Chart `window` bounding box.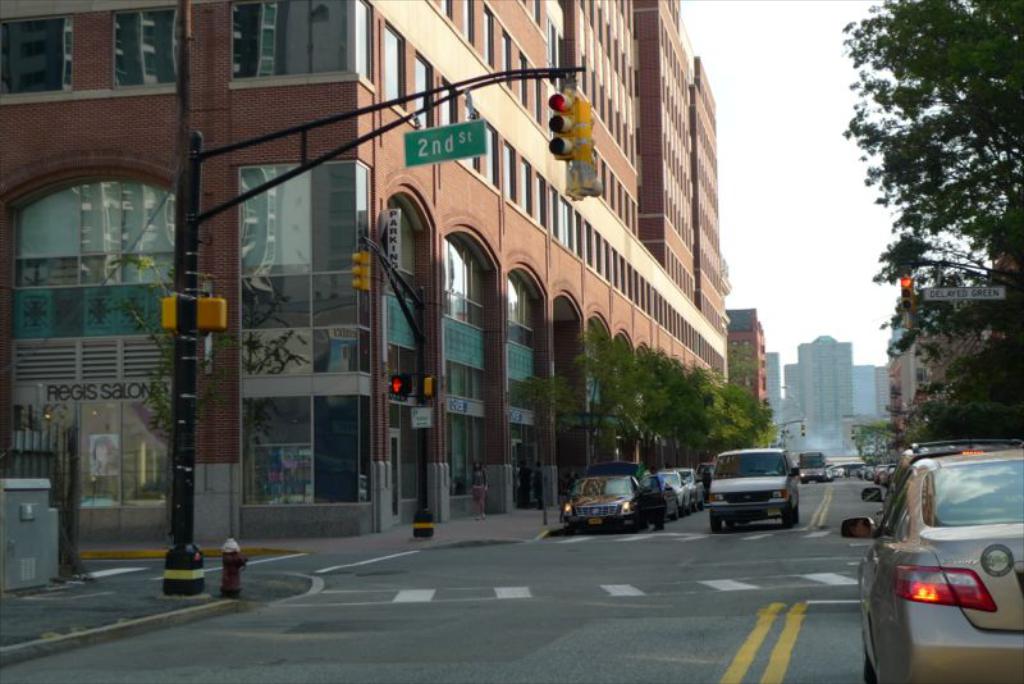
Charted: (506,142,518,199).
